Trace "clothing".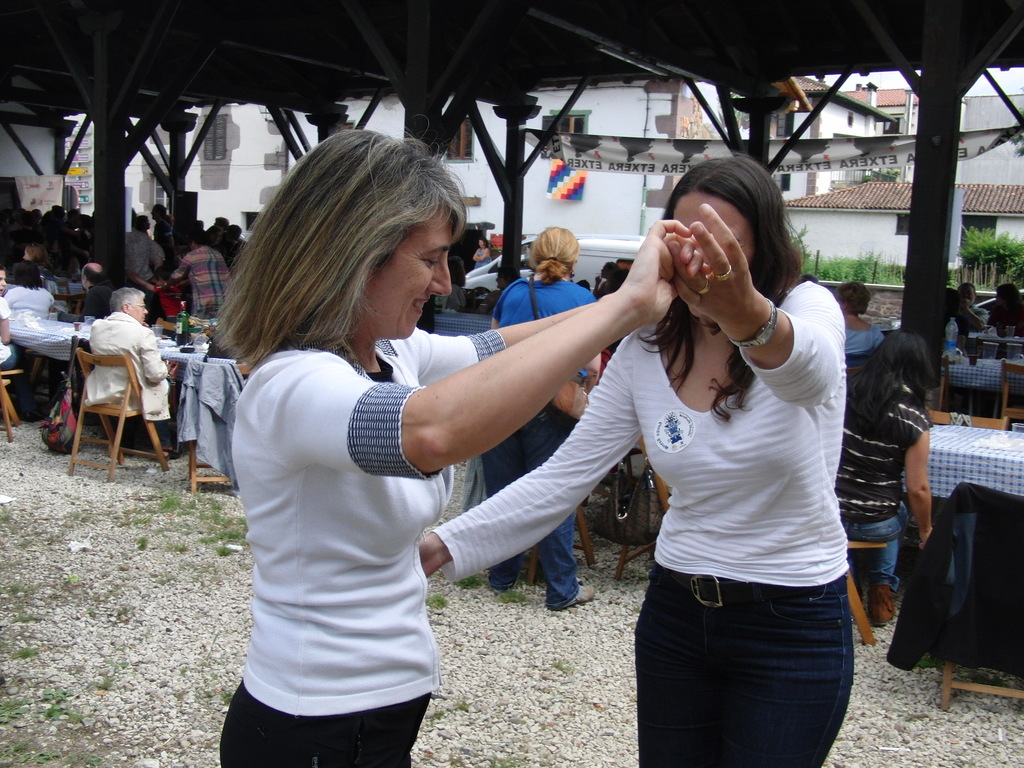
Traced to detection(445, 287, 465, 310).
